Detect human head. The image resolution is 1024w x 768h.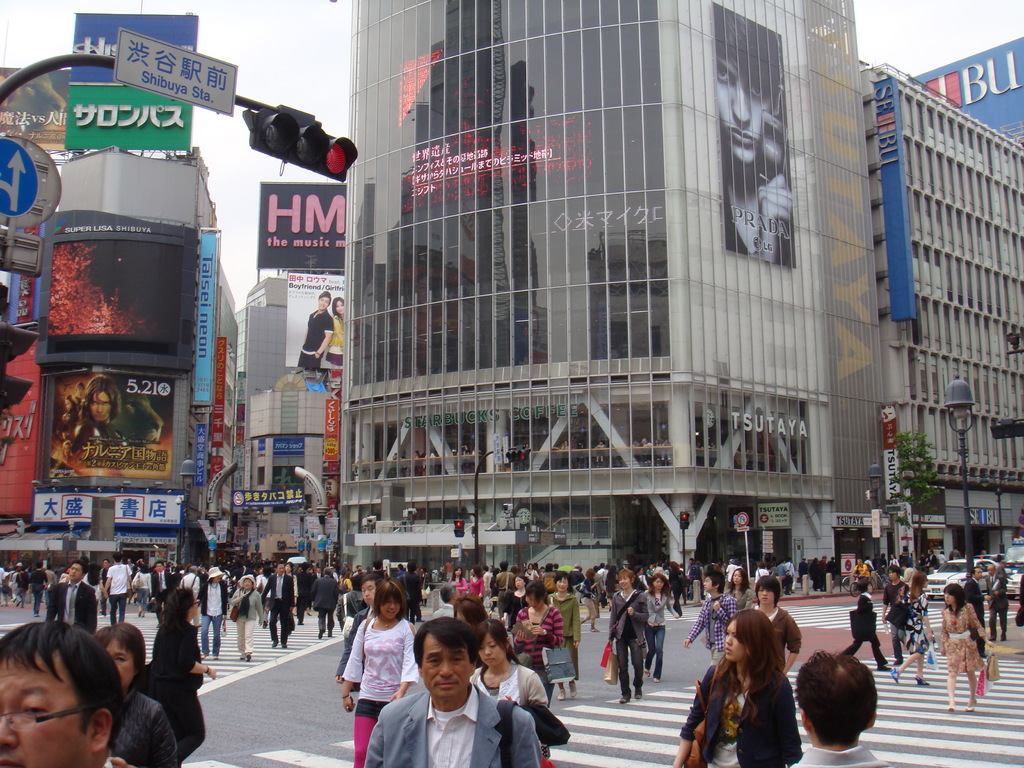
bbox(100, 558, 113, 573).
